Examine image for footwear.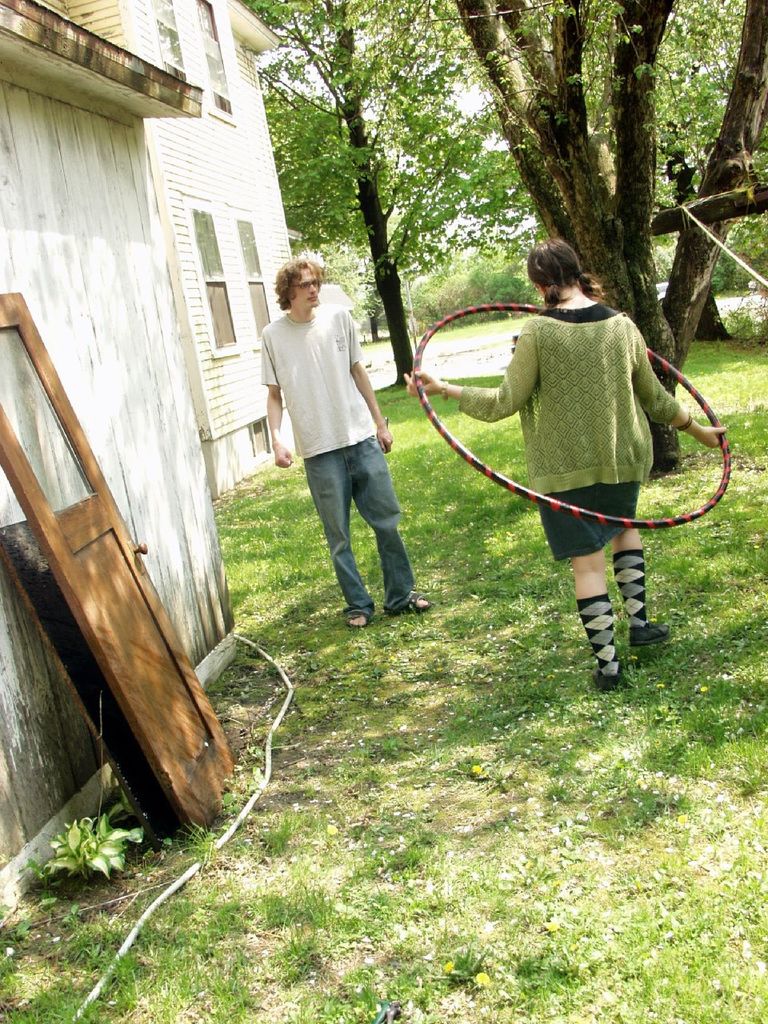
Examination result: 342 603 366 638.
